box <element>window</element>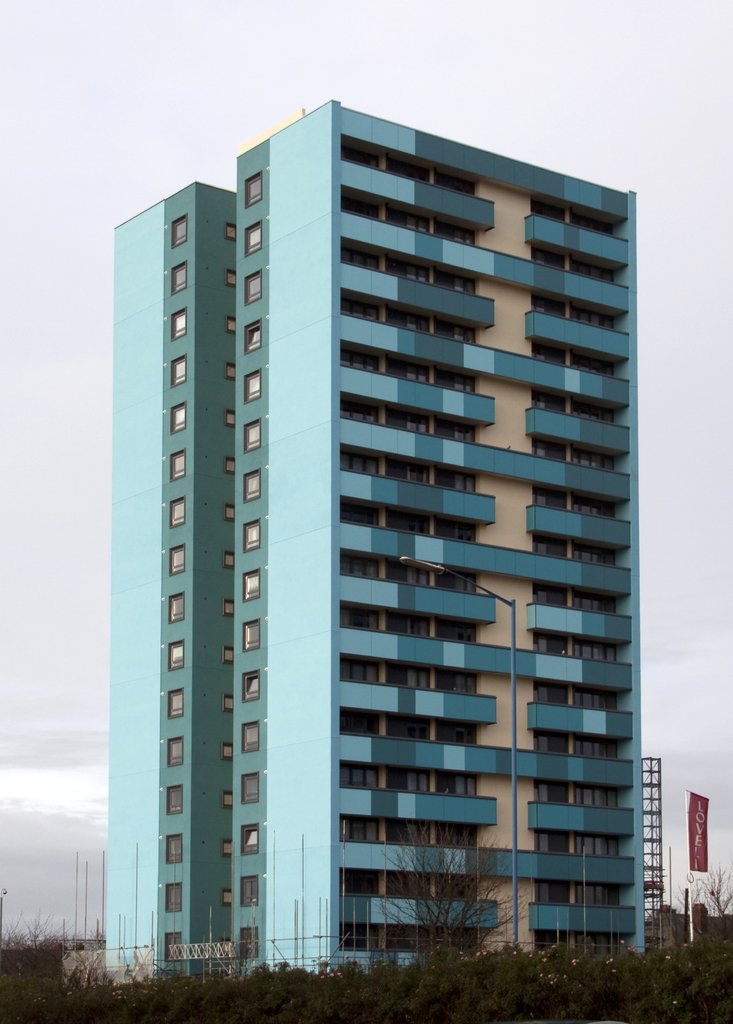
{"left": 340, "top": 502, "right": 378, "bottom": 525}
